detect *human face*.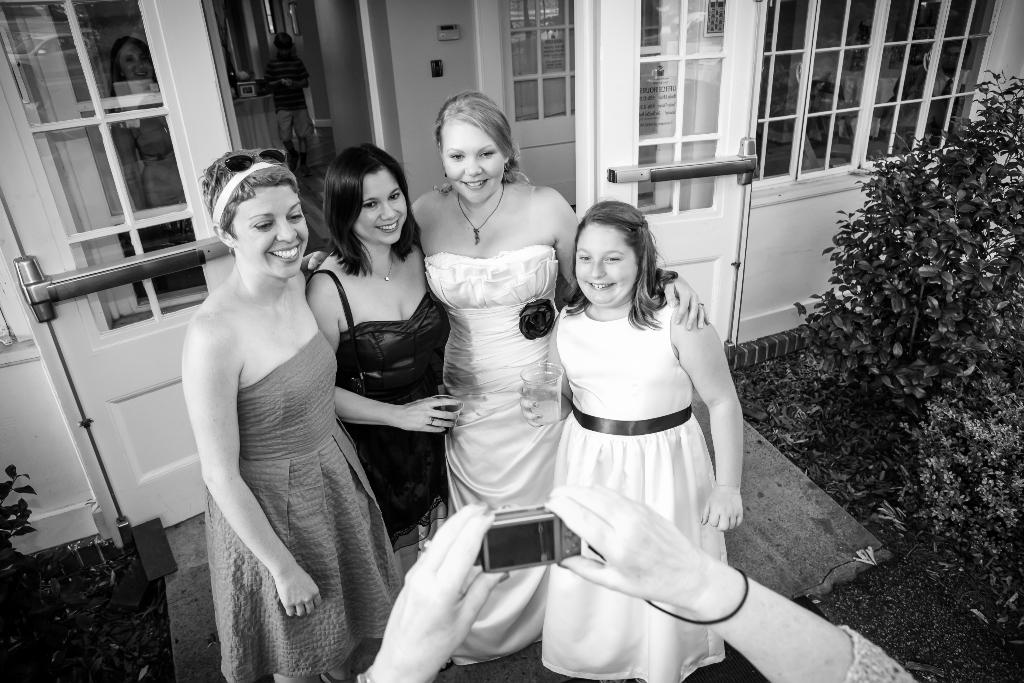
Detected at {"x1": 439, "y1": 120, "x2": 505, "y2": 199}.
